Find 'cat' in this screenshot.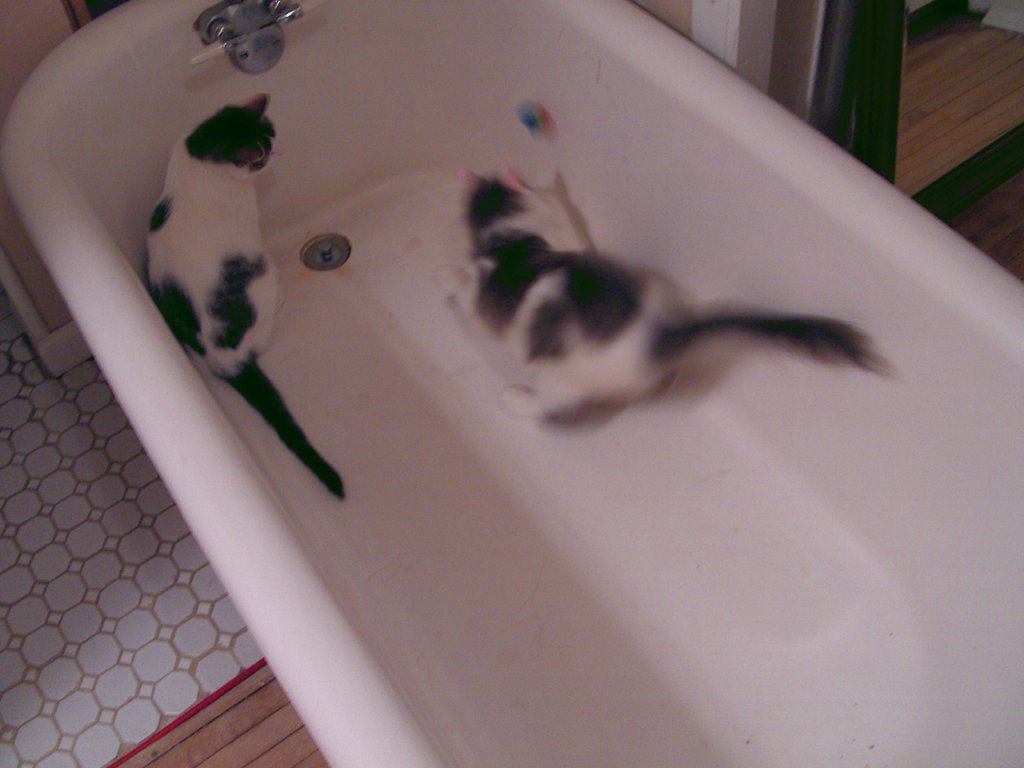
The bounding box for 'cat' is 144/90/340/502.
